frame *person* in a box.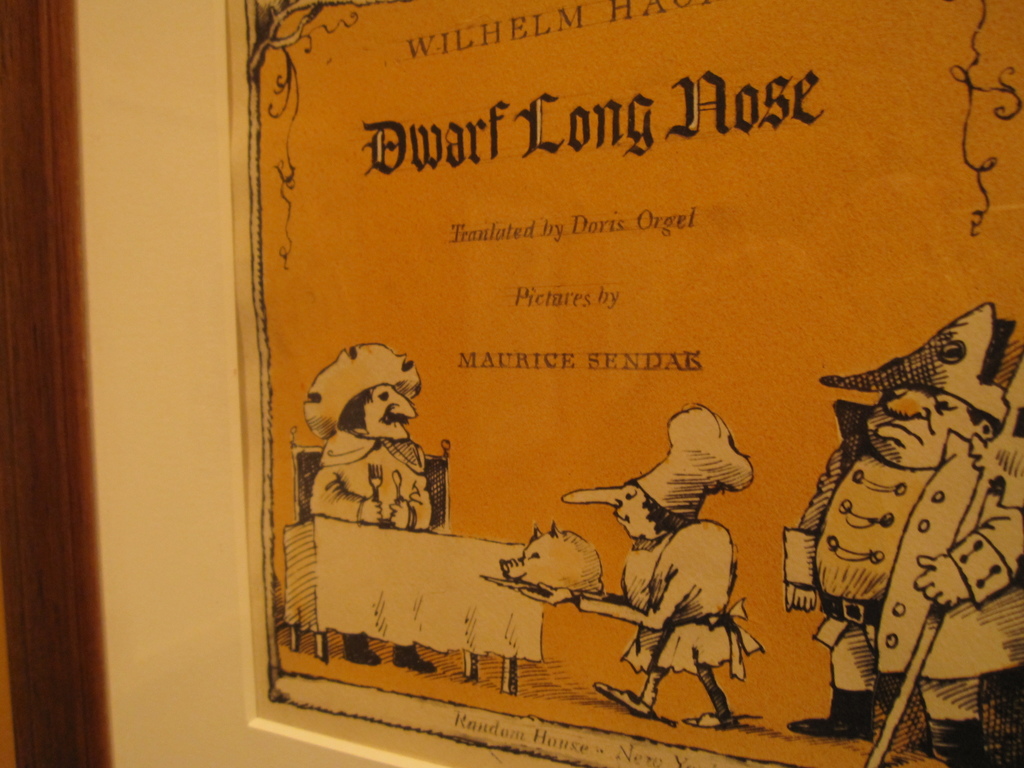
523/405/768/733.
